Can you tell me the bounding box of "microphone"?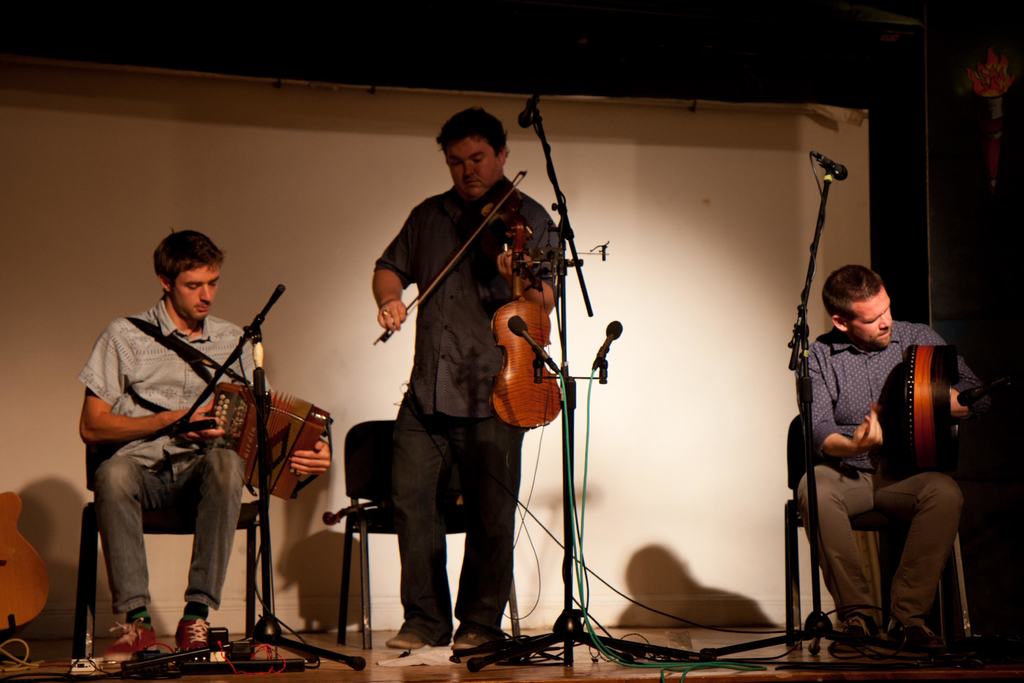
l=813, t=152, r=850, b=183.
